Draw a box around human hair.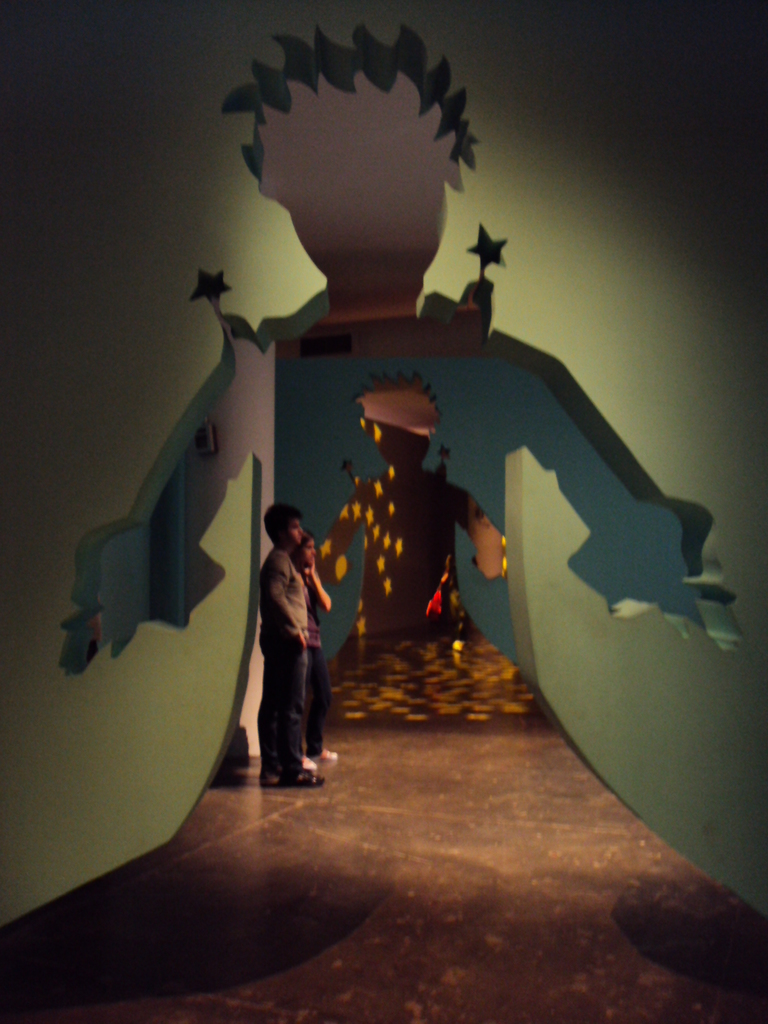
x1=268 y1=500 x2=306 y2=546.
